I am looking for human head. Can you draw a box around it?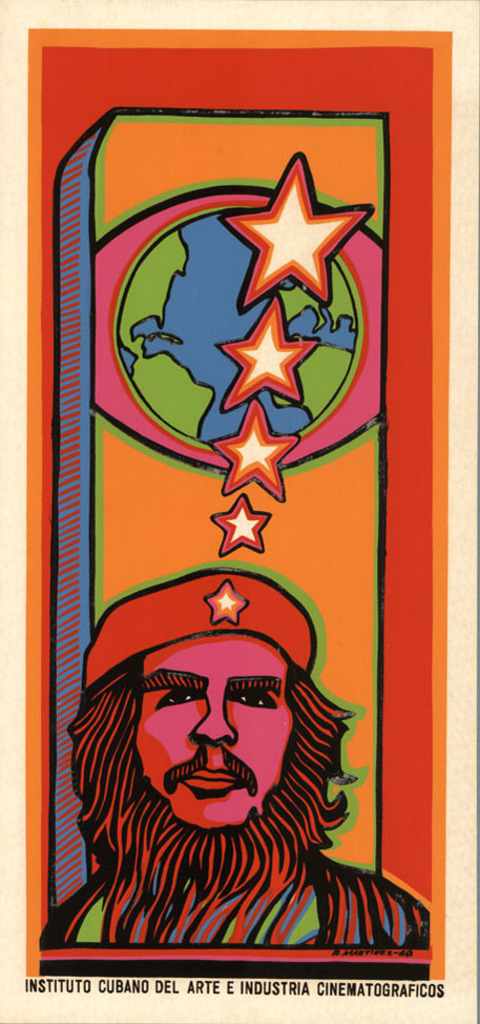
Sure, the bounding box is (87,622,336,844).
